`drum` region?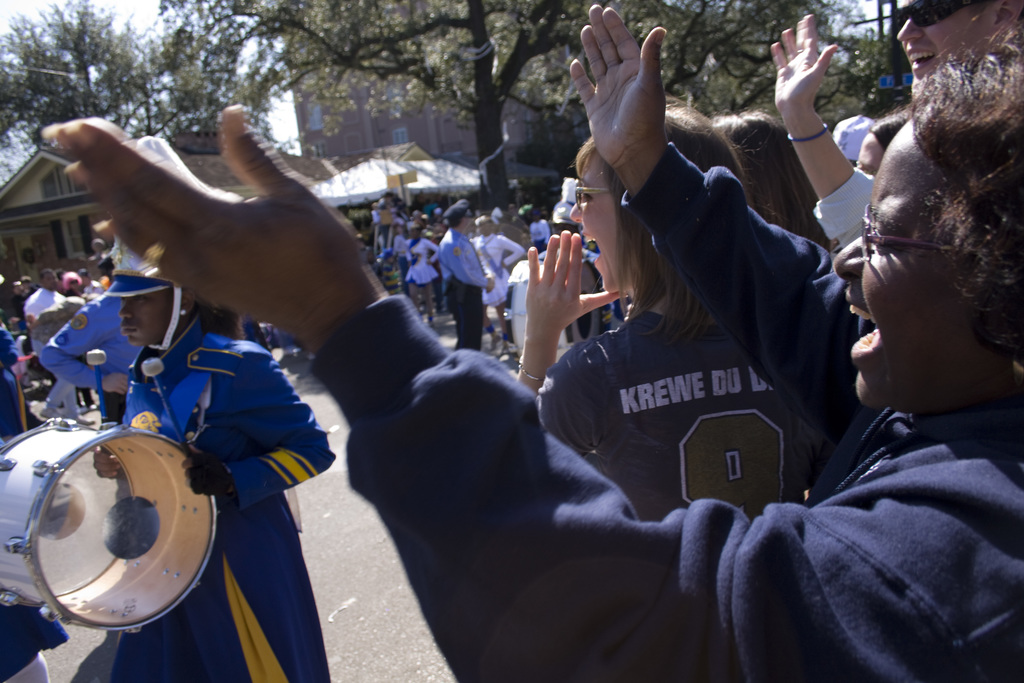
[505, 256, 605, 364]
